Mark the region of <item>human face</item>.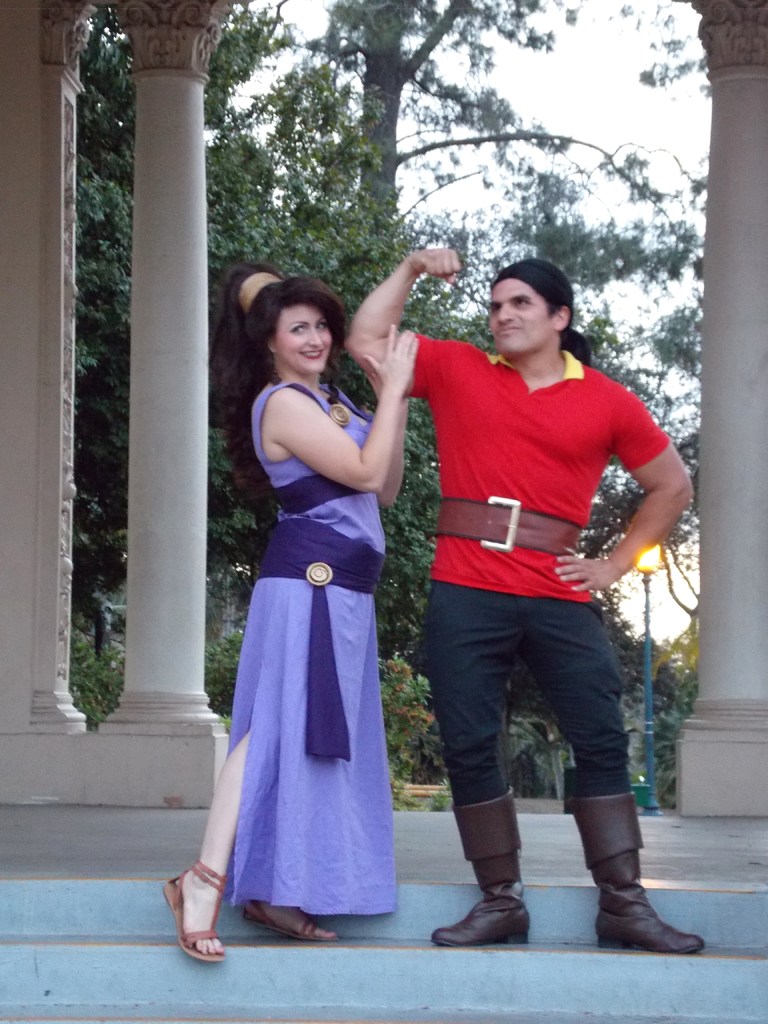
Region: 486, 278, 558, 356.
